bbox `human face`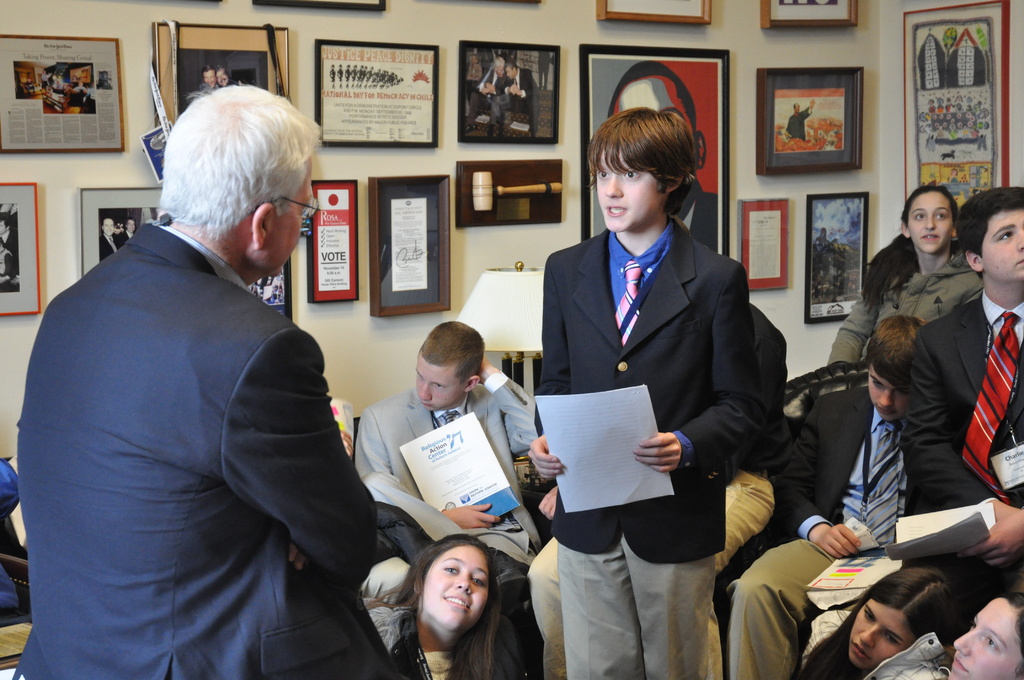
select_region(845, 600, 914, 668)
